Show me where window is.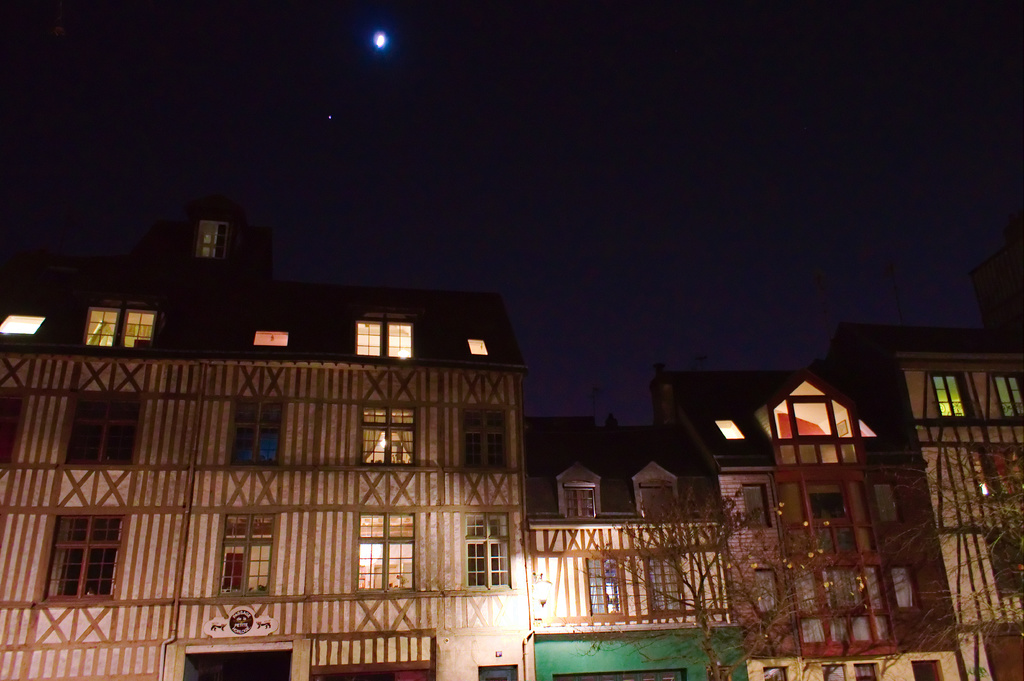
window is at [left=874, top=474, right=901, bottom=520].
